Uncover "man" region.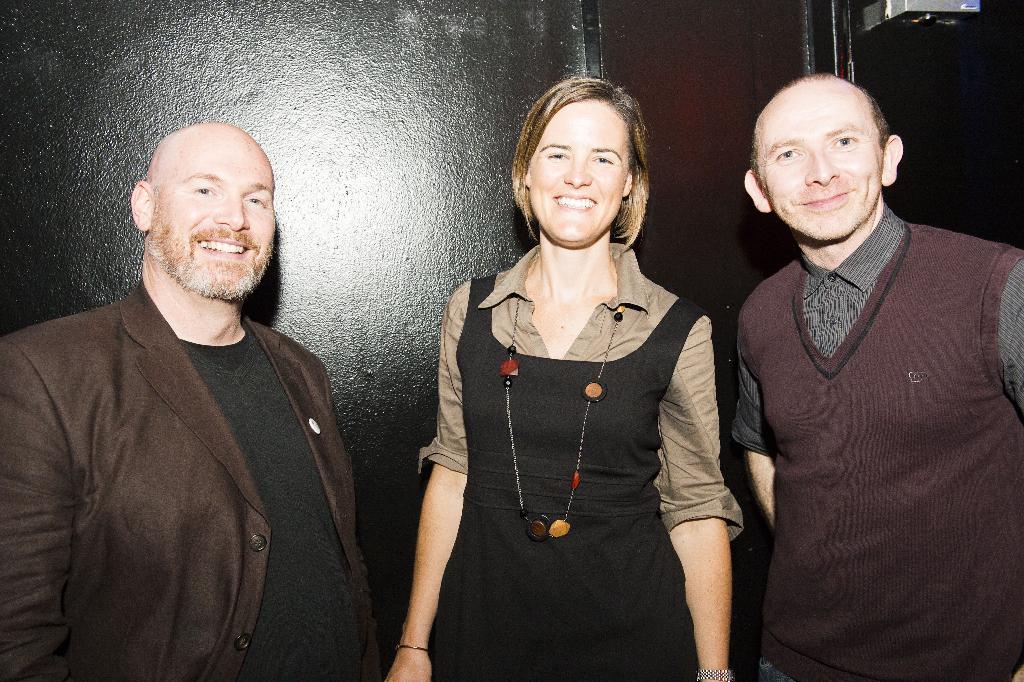
Uncovered: <box>1,120,390,677</box>.
